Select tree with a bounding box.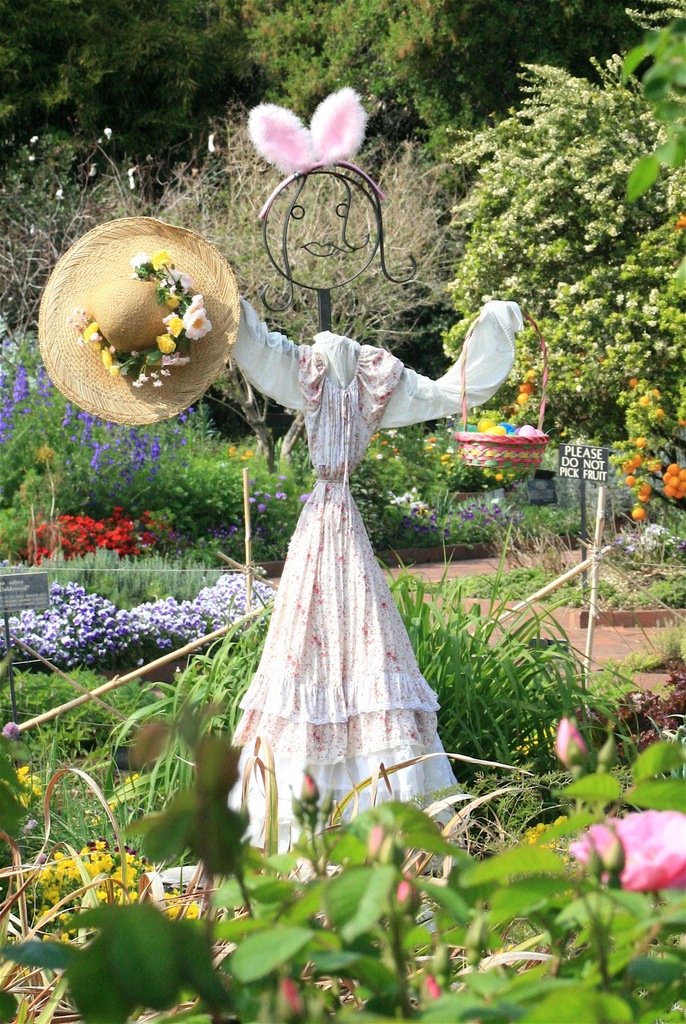
[left=443, top=40, right=685, bottom=479].
